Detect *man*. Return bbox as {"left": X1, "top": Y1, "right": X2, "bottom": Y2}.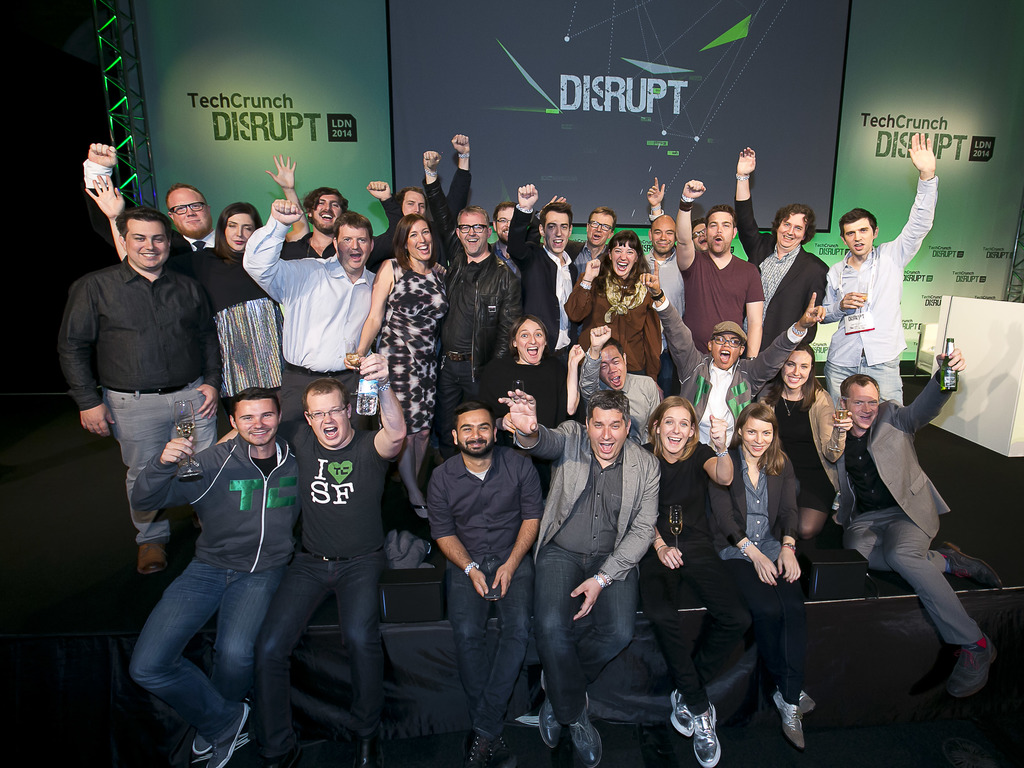
{"left": 822, "top": 321, "right": 989, "bottom": 717}.
